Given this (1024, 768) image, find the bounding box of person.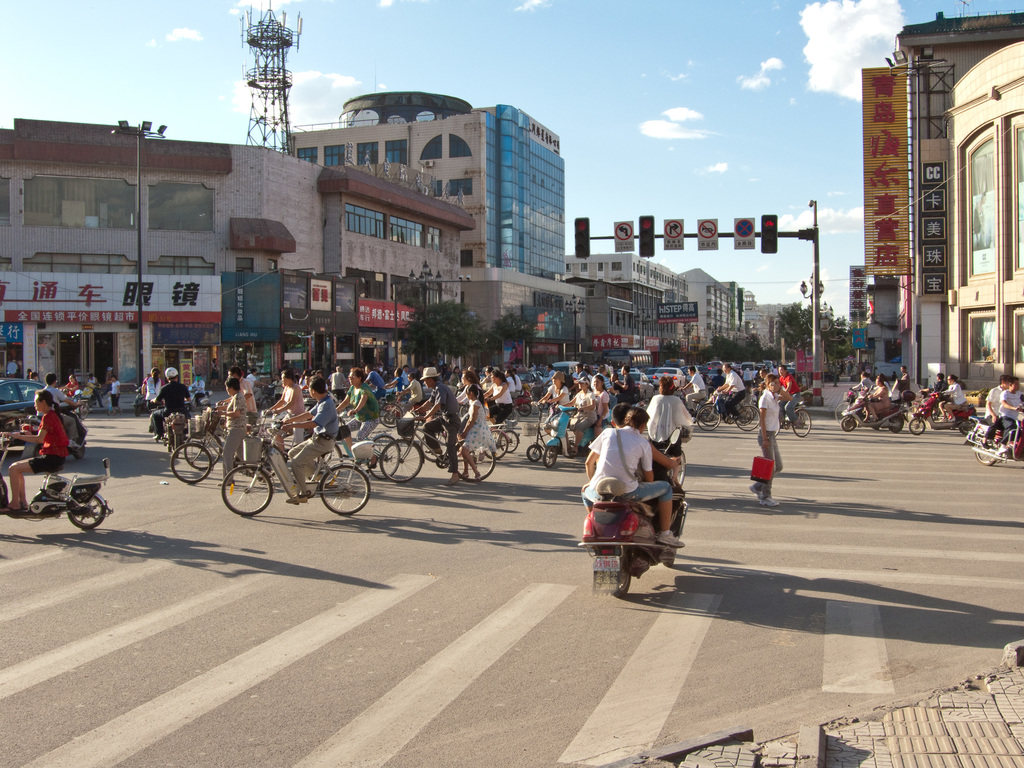
BBox(387, 369, 406, 404).
